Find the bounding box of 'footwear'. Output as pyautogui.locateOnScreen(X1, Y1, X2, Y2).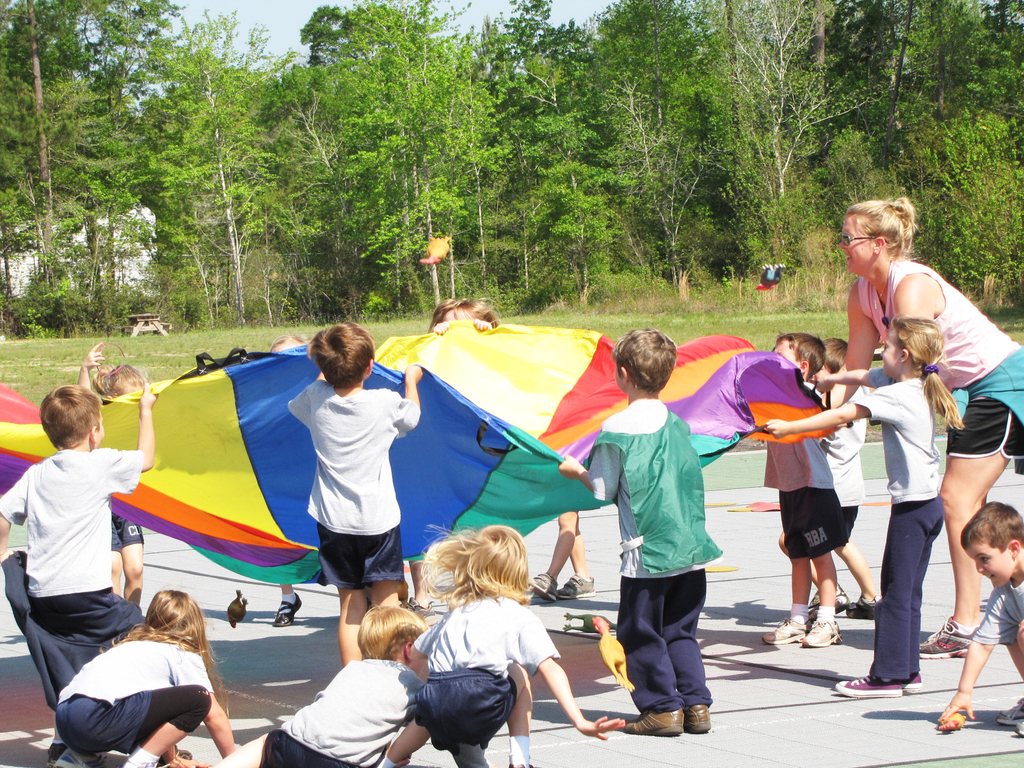
pyautogui.locateOnScreen(837, 678, 900, 697).
